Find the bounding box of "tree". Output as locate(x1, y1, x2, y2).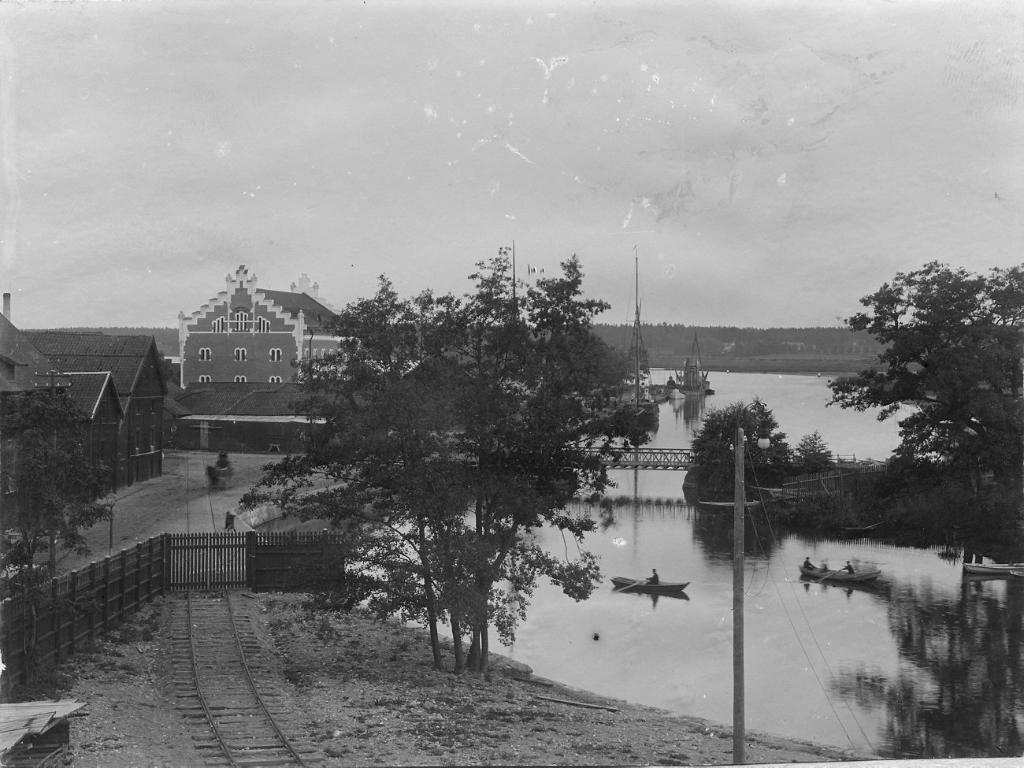
locate(842, 261, 1023, 507).
